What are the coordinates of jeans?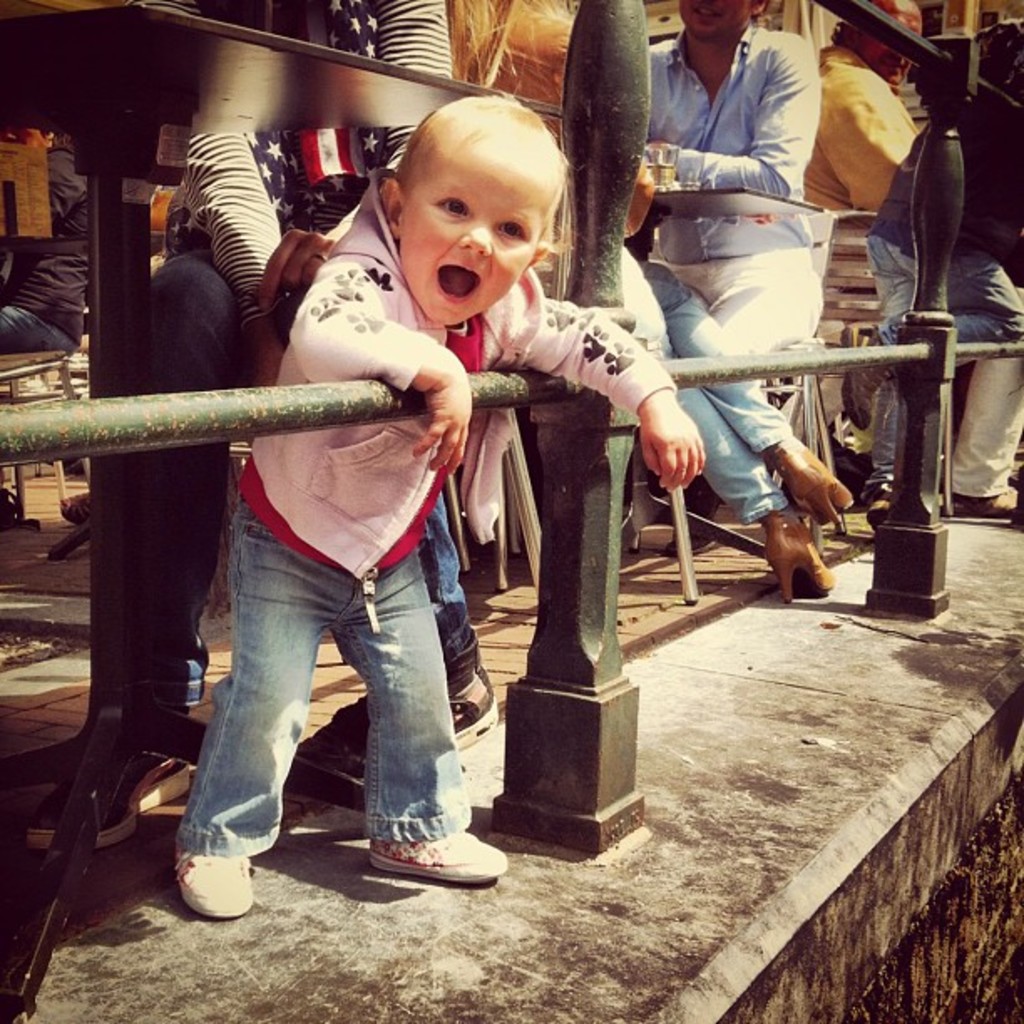
crop(154, 495, 477, 860).
